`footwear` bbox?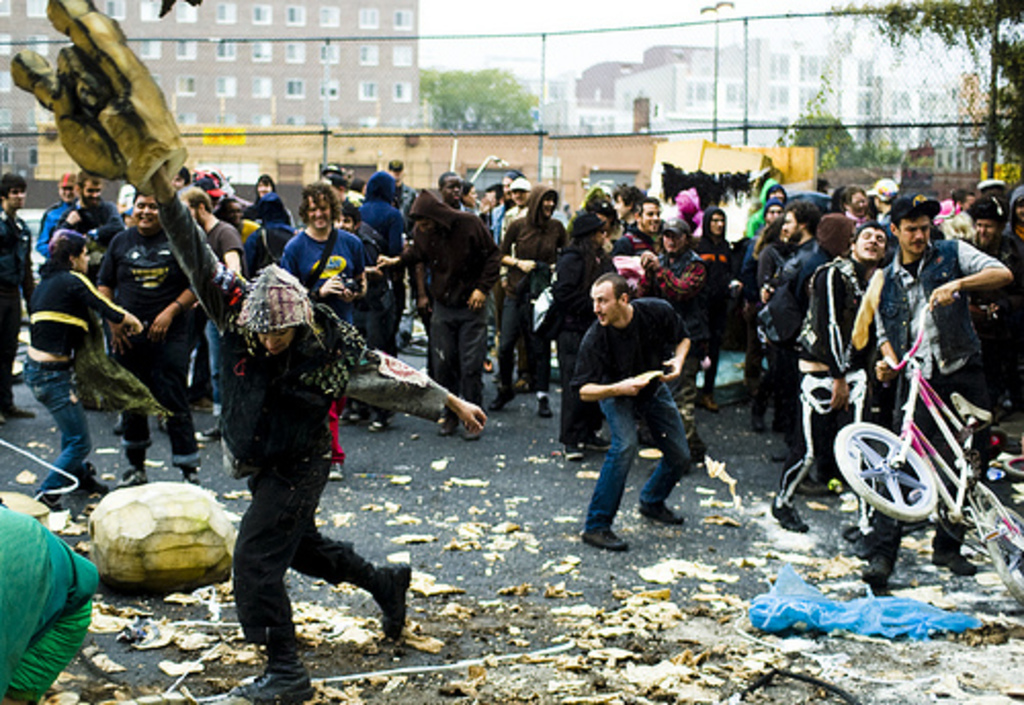
<box>930,553,983,574</box>
